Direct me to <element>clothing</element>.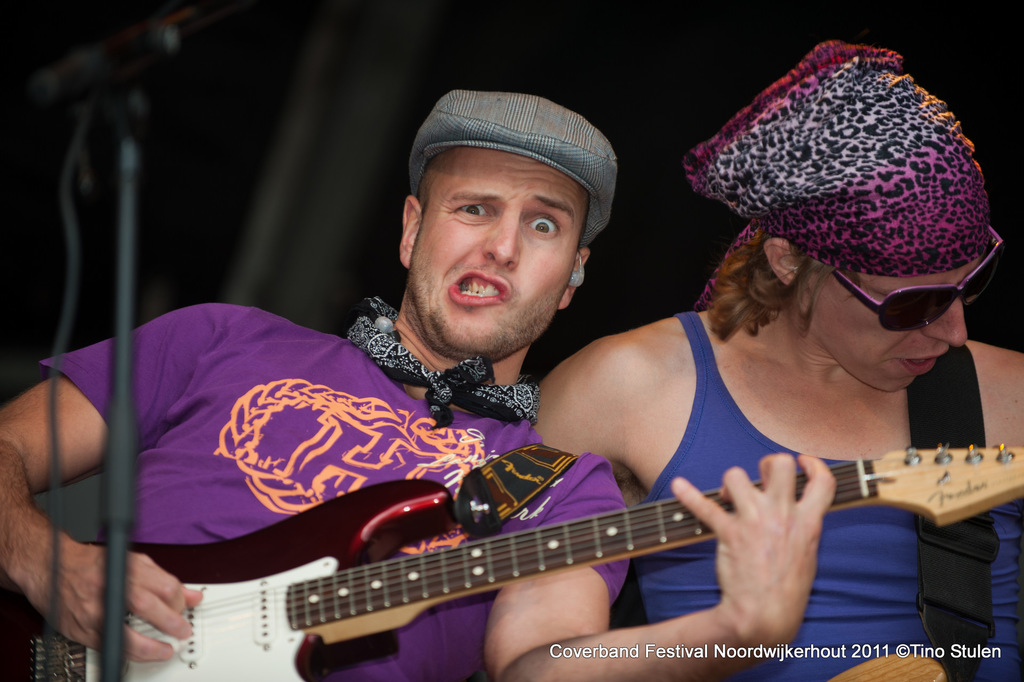
Direction: 36, 300, 628, 681.
